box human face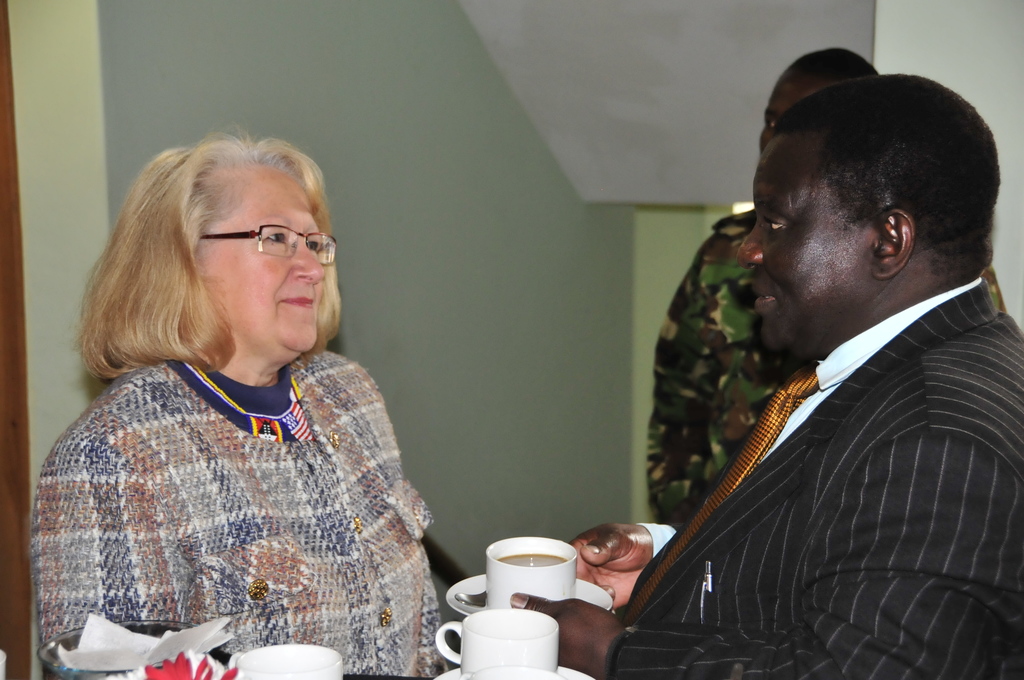
759 68 821 145
